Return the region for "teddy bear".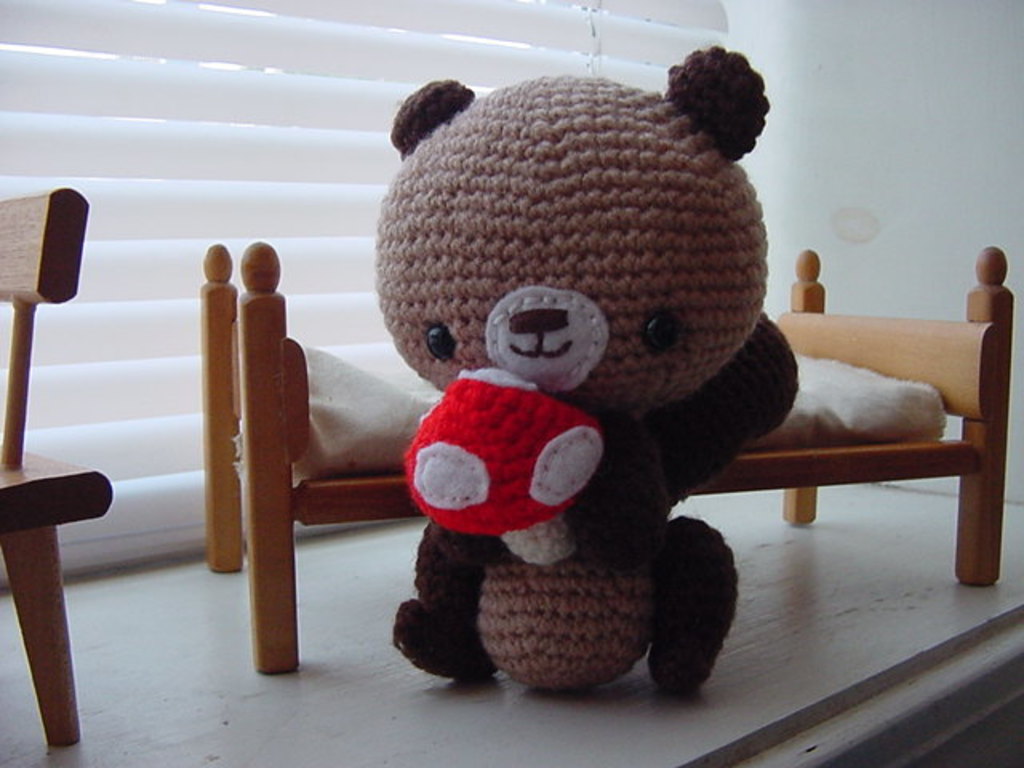
crop(371, 42, 798, 698).
